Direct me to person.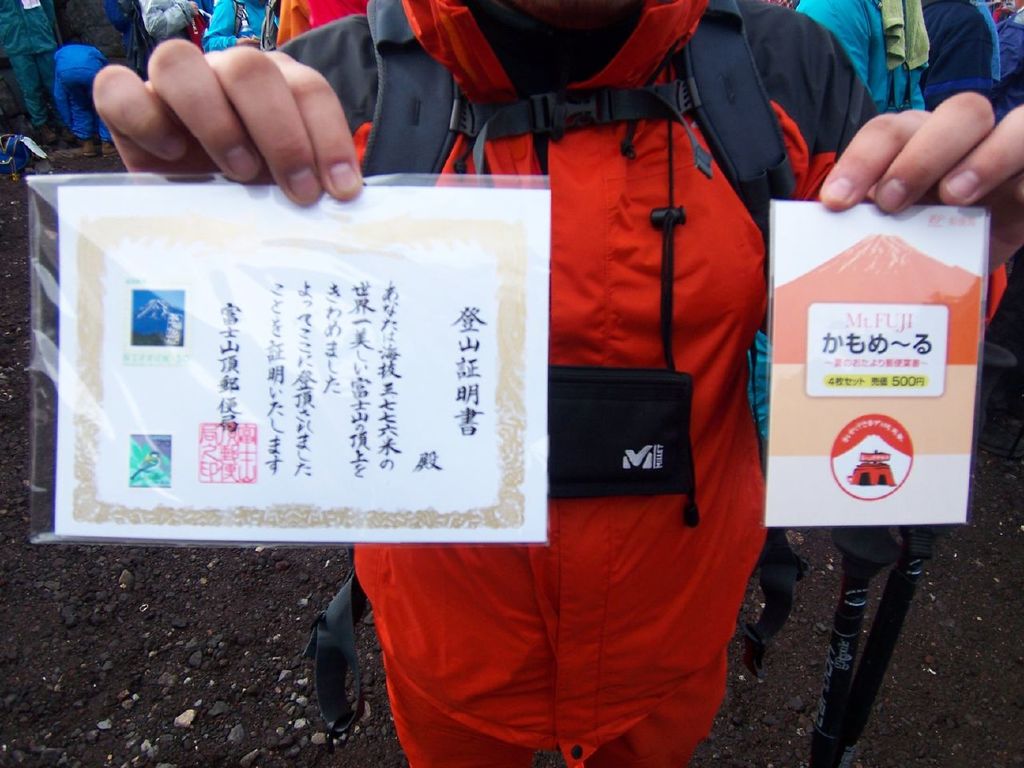
Direction: select_region(90, 0, 1023, 767).
